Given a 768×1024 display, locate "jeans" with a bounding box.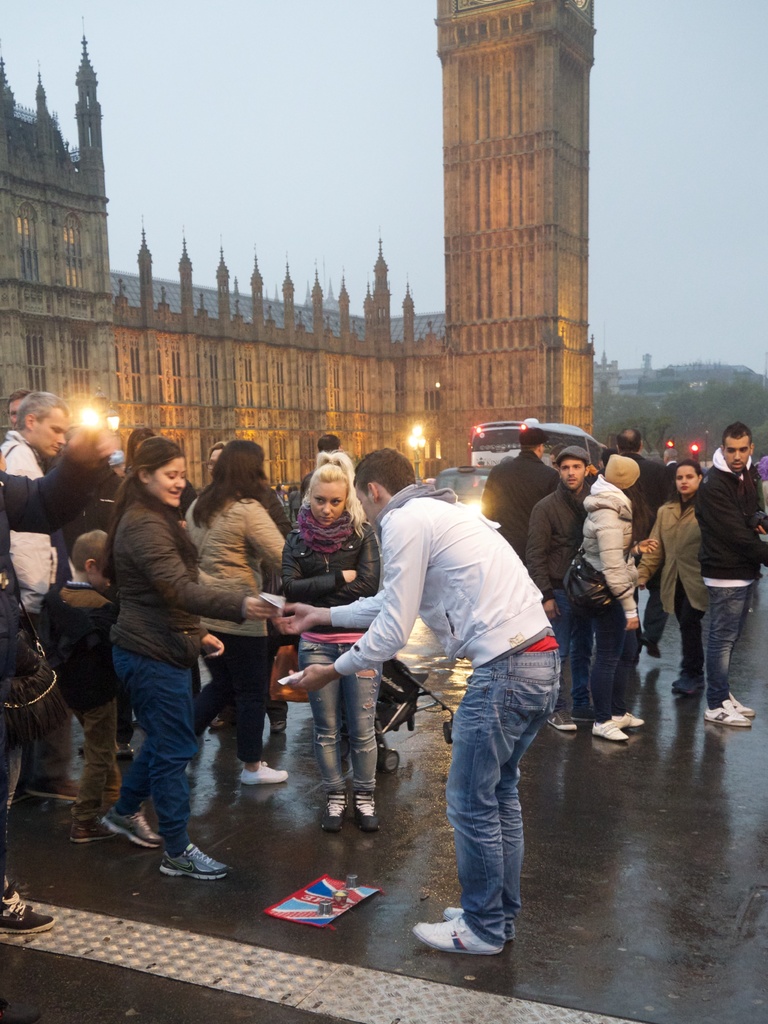
Located: select_region(117, 637, 187, 854).
